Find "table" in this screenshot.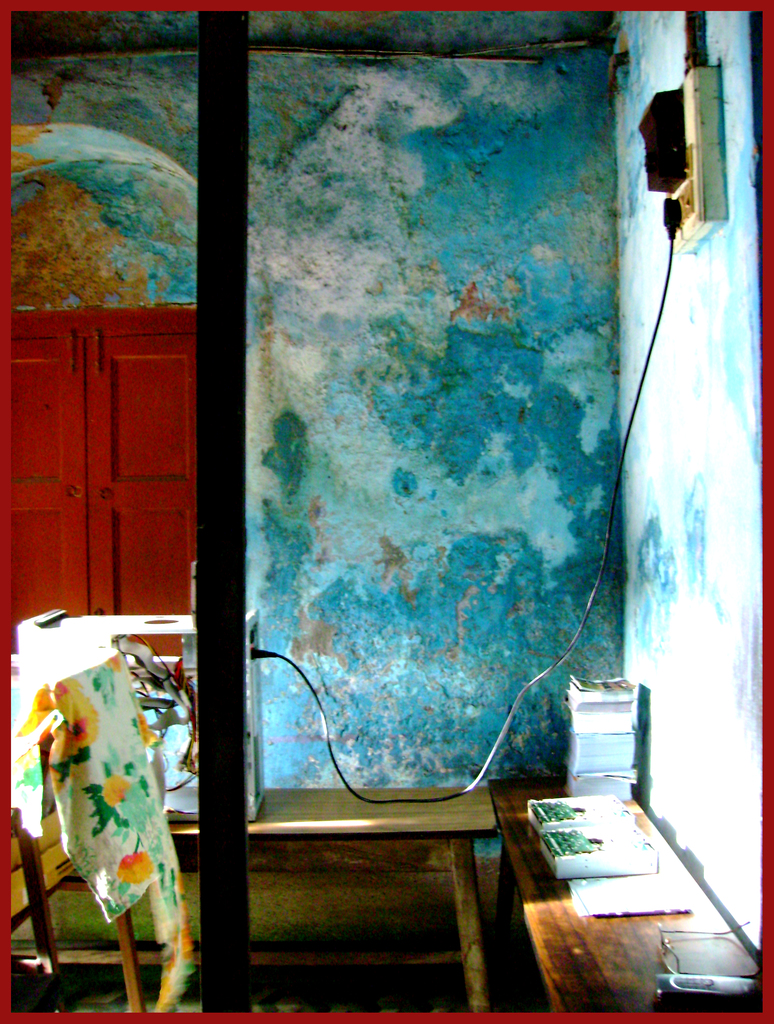
The bounding box for "table" is (53,617,200,834).
